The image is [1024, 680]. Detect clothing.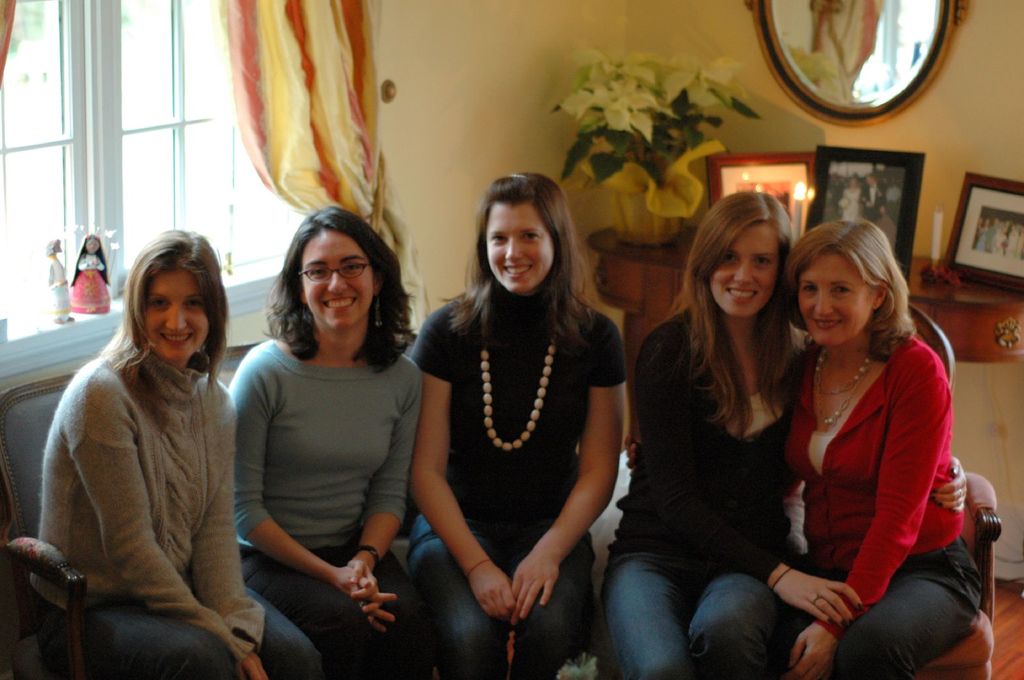
Detection: <bbox>409, 285, 621, 514</bbox>.
